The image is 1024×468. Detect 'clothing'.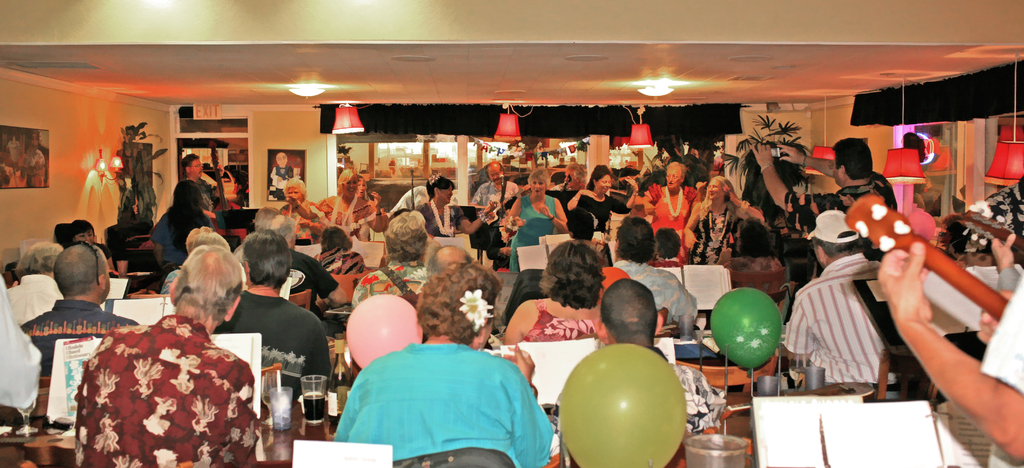
Detection: detection(152, 206, 212, 276).
